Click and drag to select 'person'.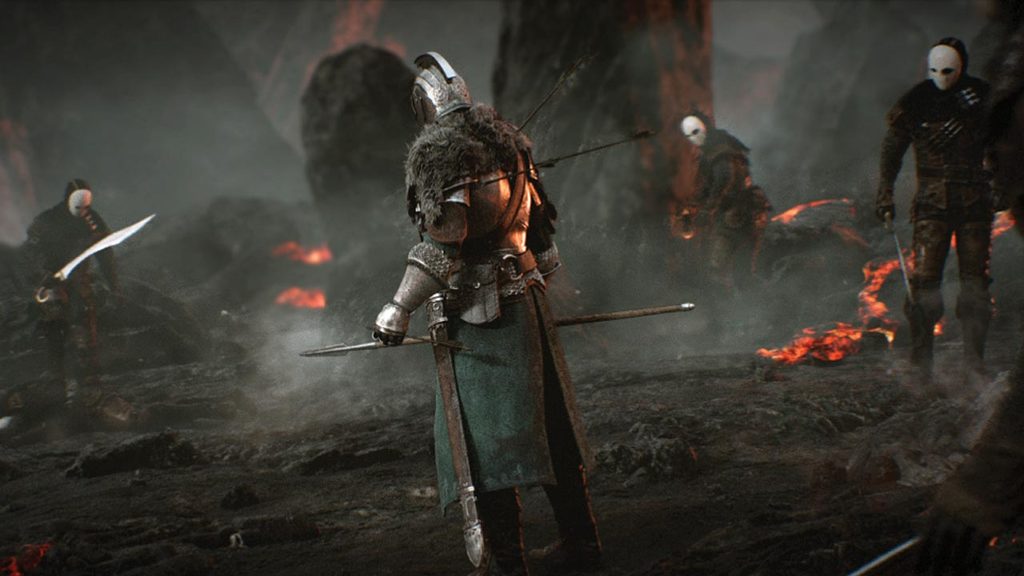
Selection: Rect(878, 30, 1023, 398).
